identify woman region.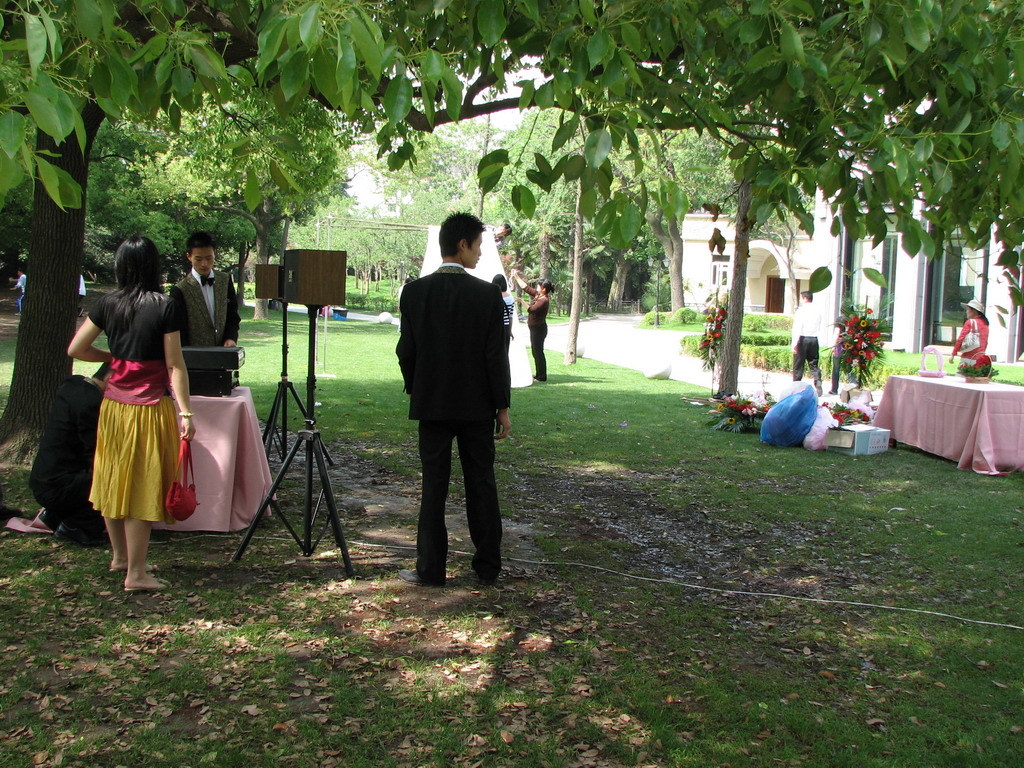
Region: box(948, 300, 989, 367).
